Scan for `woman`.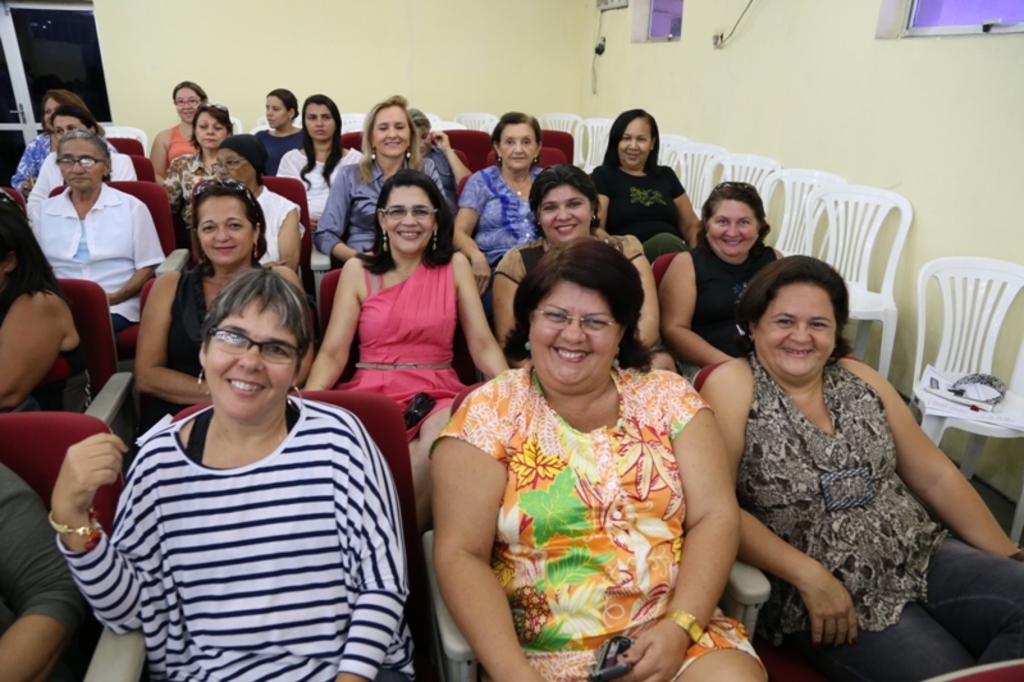
Scan result: detection(146, 77, 207, 183).
